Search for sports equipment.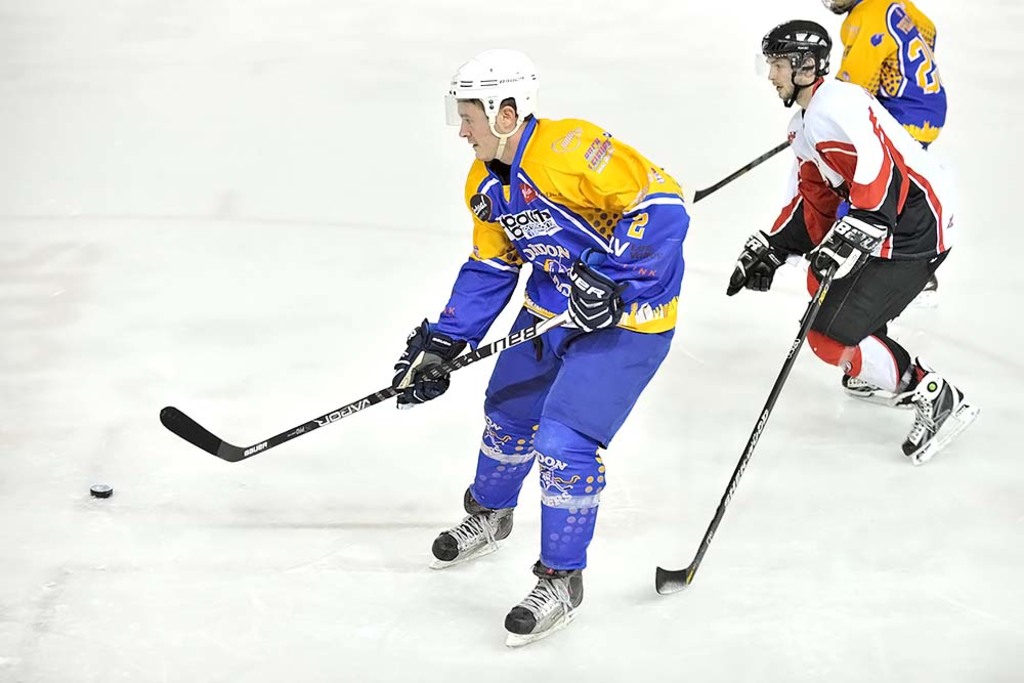
Found at (842, 376, 898, 411).
